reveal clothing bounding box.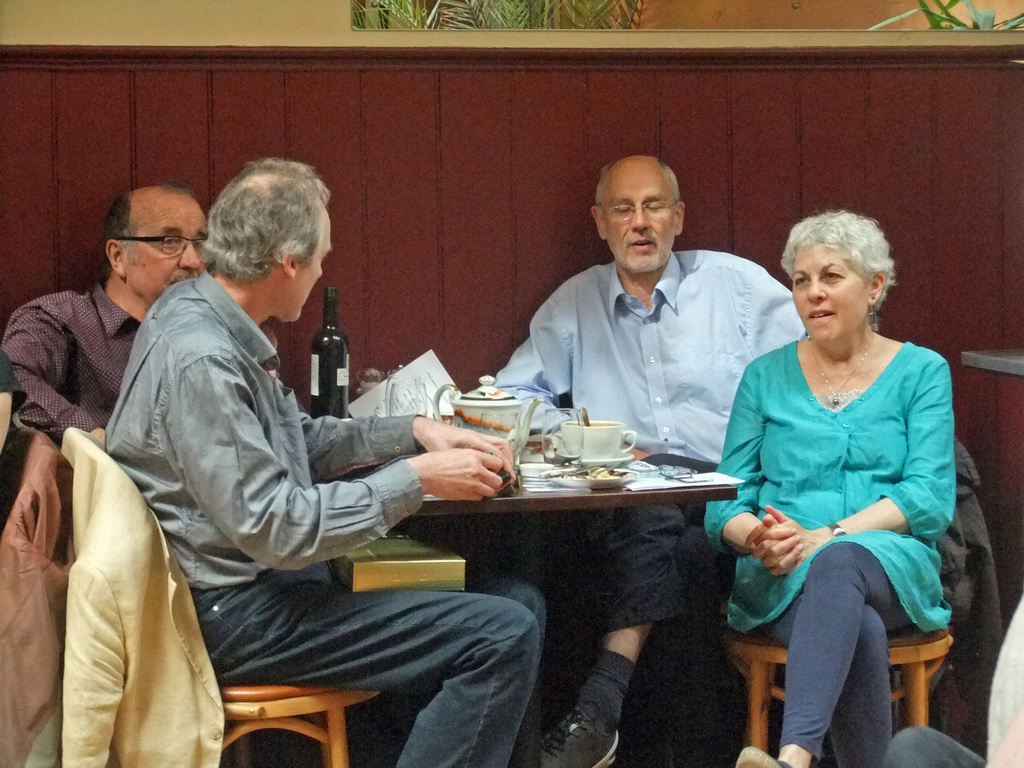
Revealed: [left=0, top=426, right=77, bottom=764].
